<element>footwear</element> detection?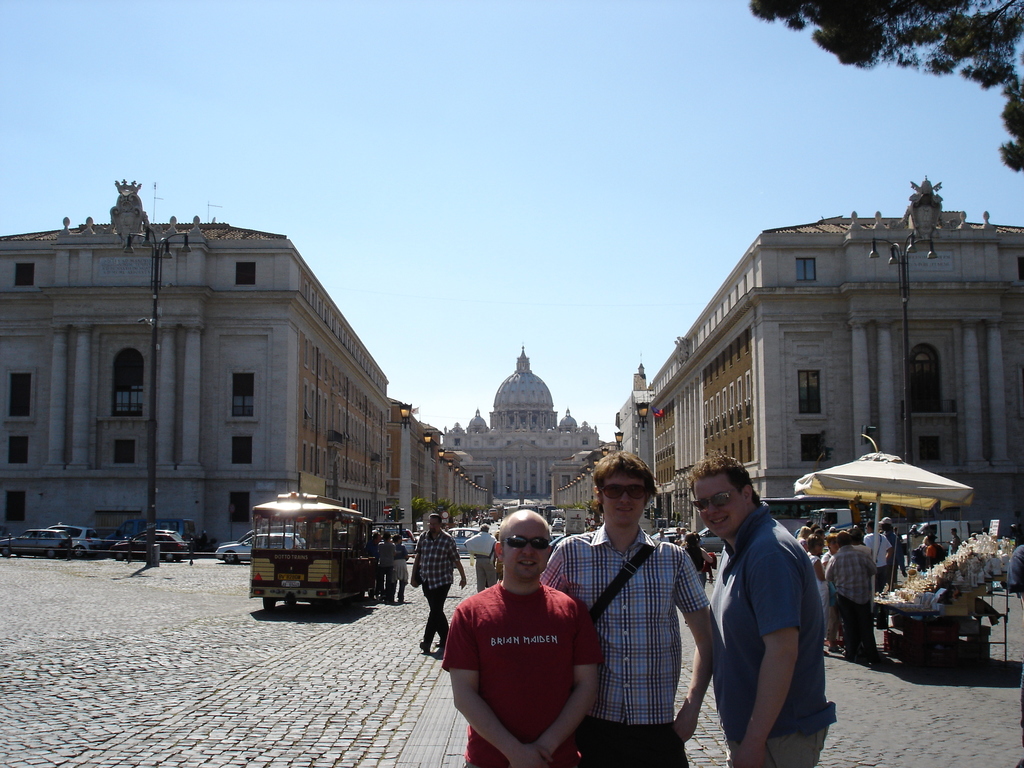
(429, 636, 444, 658)
